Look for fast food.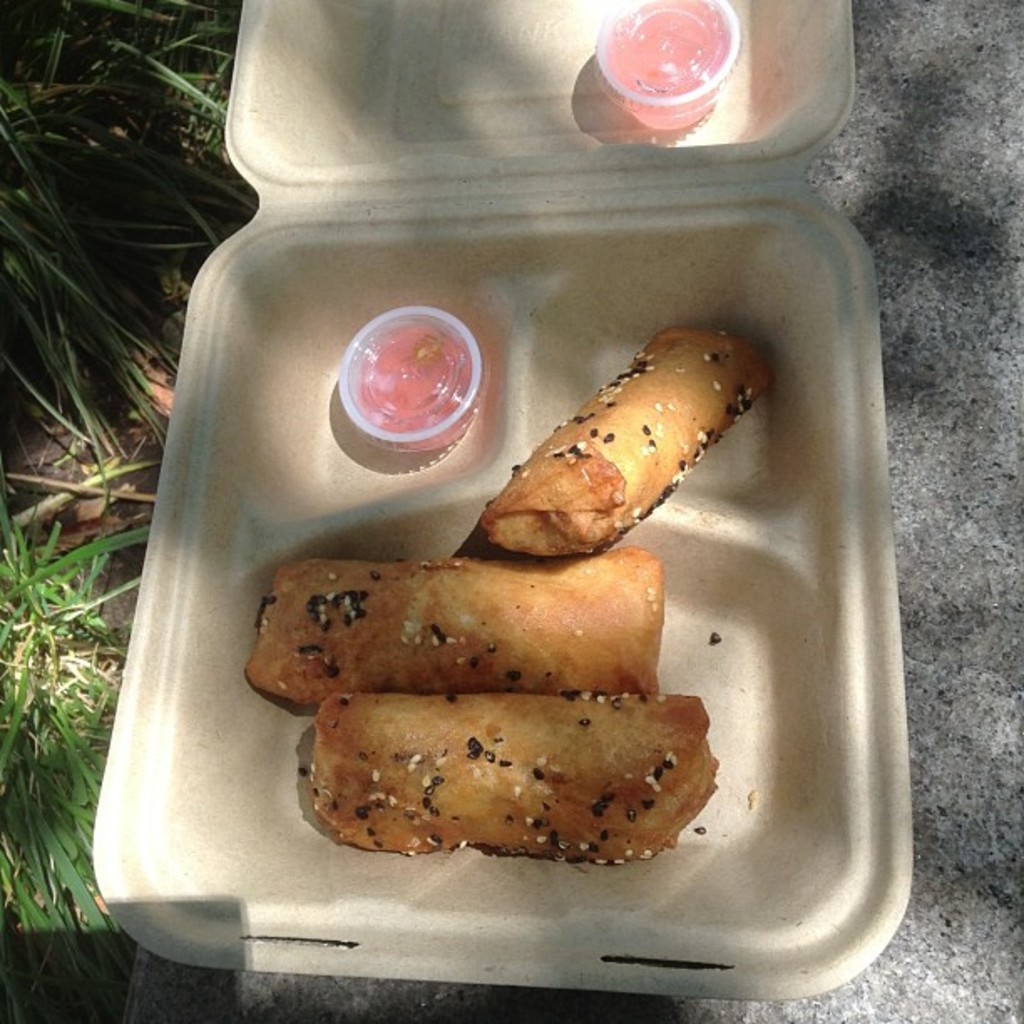
Found: [487, 318, 773, 554].
